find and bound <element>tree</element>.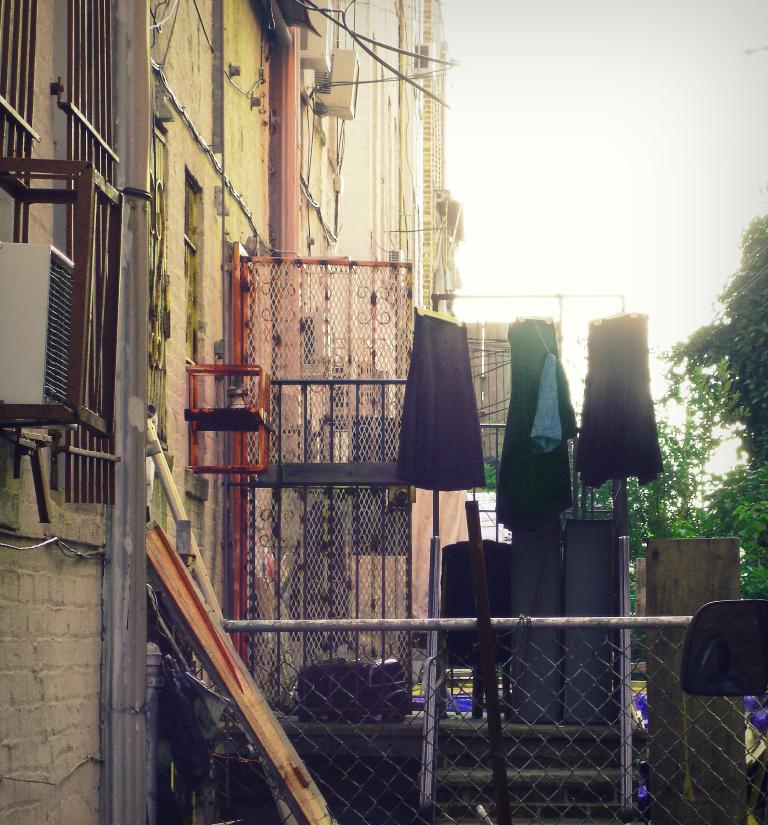
Bound: select_region(488, 339, 727, 606).
